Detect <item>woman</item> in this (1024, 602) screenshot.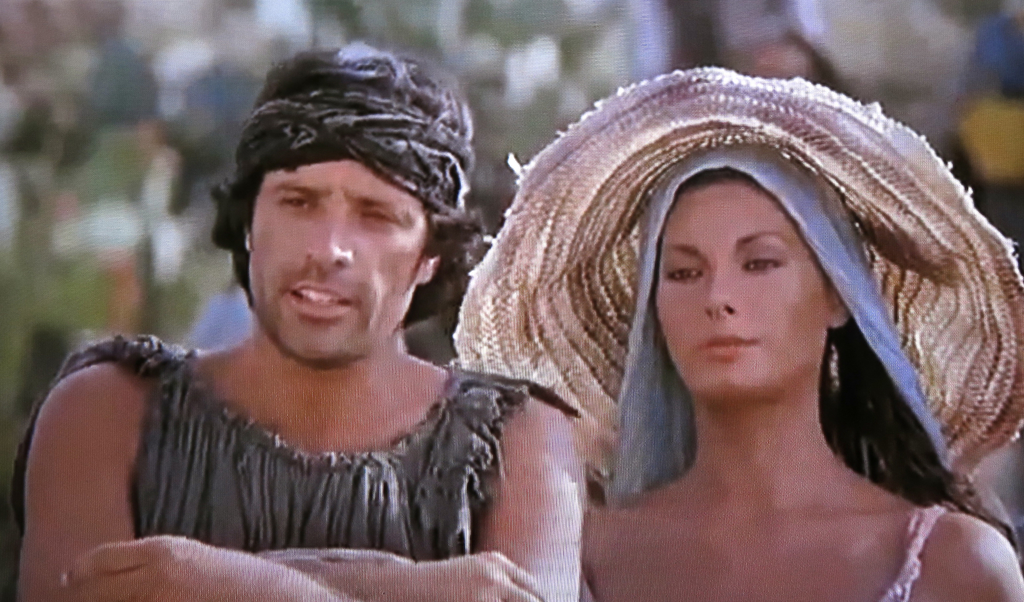
Detection: select_region(432, 67, 1023, 601).
